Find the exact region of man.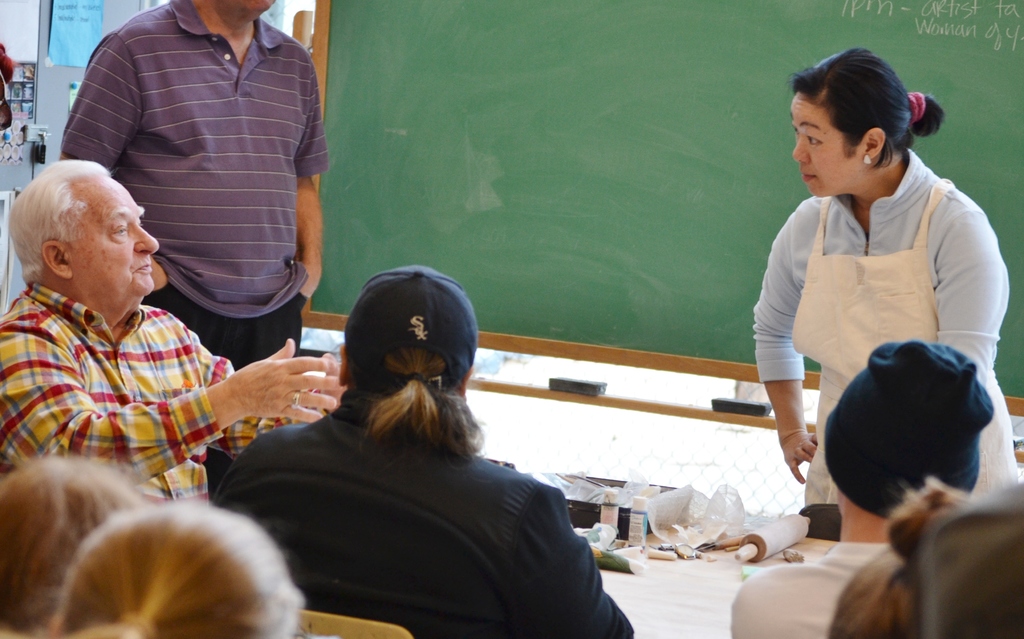
Exact region: (x1=58, y1=0, x2=334, y2=414).
